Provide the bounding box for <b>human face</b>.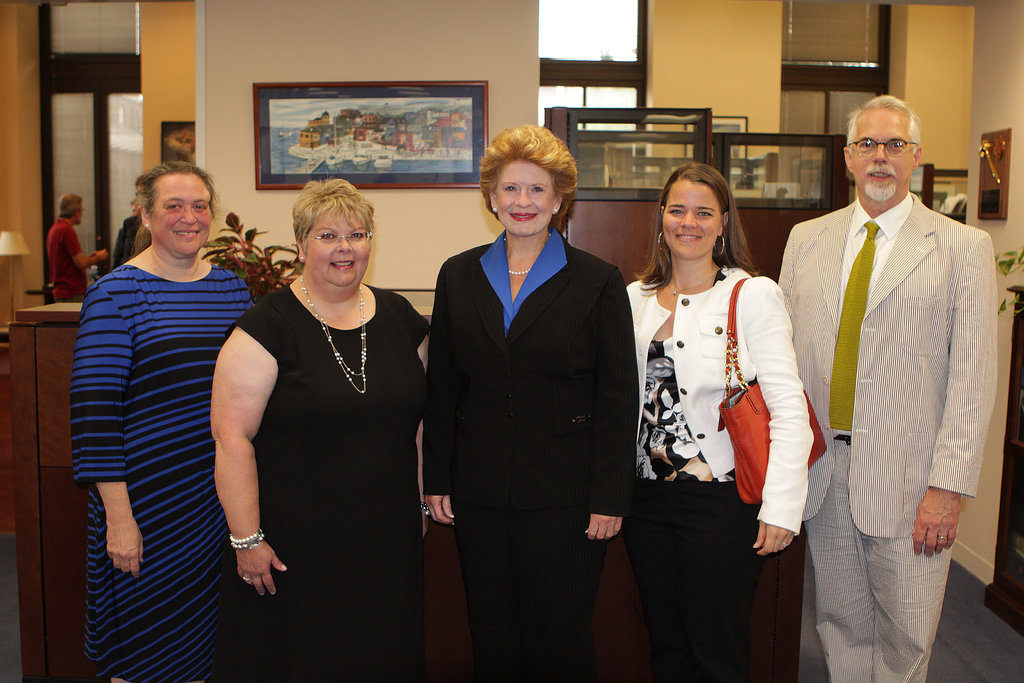
[left=852, top=109, right=918, bottom=193].
